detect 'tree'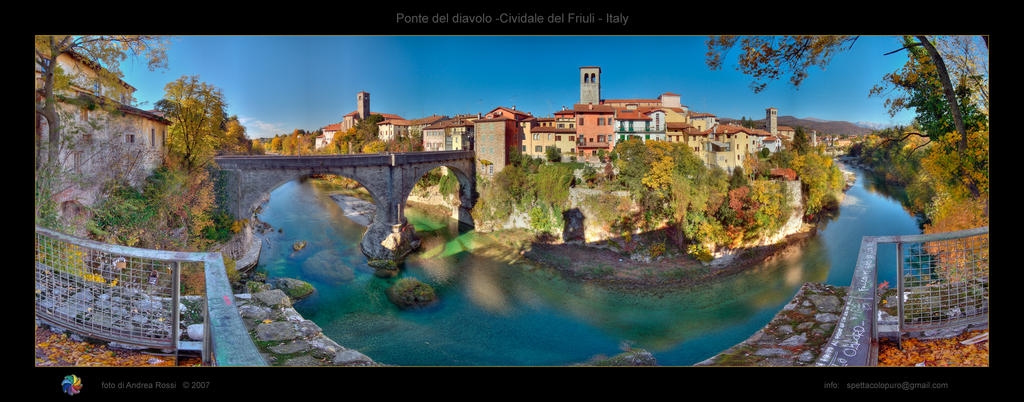
[905,131,989,213]
